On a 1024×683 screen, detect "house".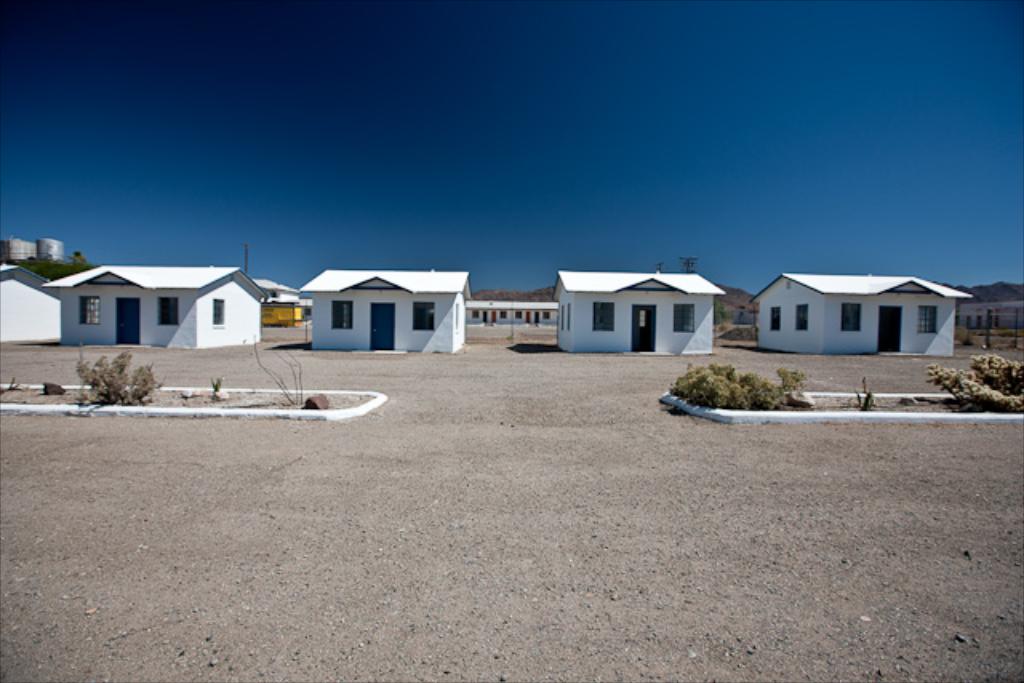
<region>547, 272, 725, 353</region>.
